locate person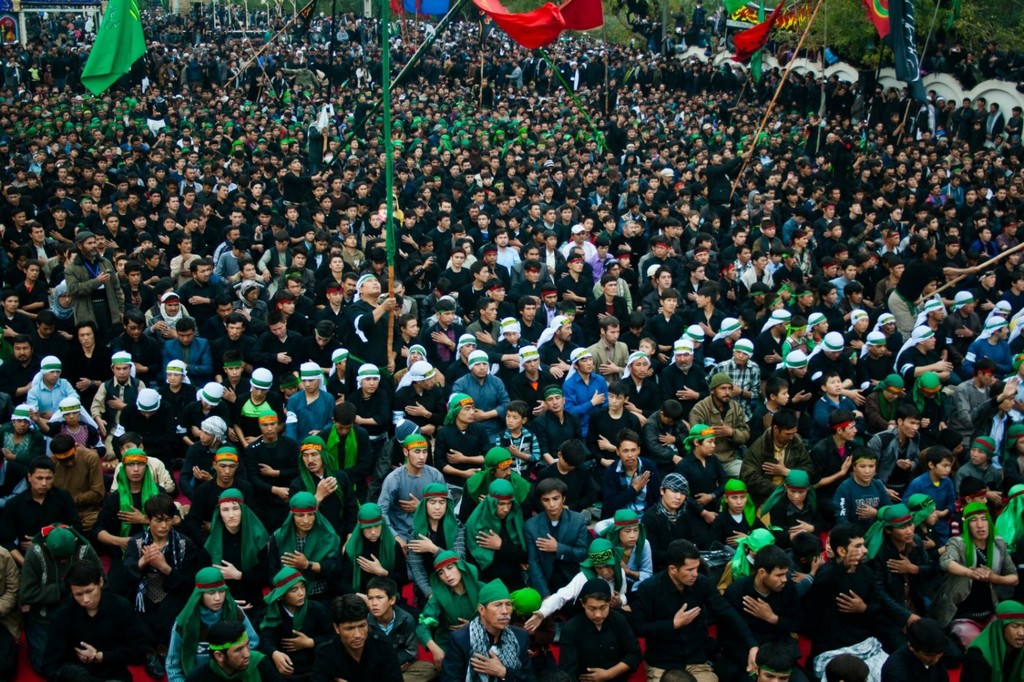
box(535, 579, 647, 681)
